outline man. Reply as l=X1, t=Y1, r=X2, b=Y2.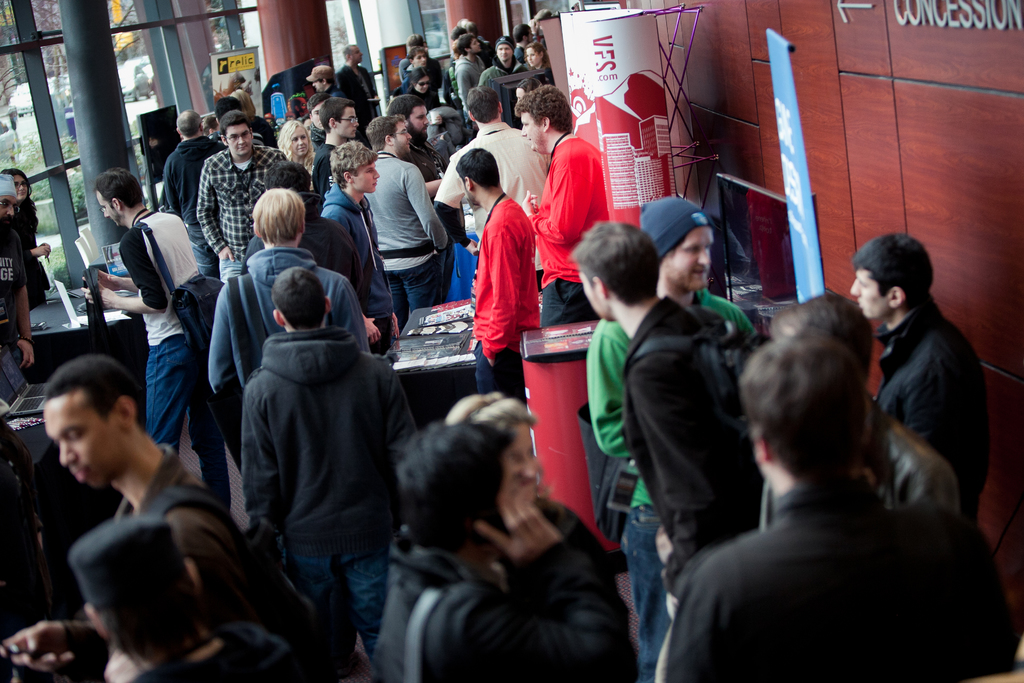
l=199, t=179, r=367, b=400.
